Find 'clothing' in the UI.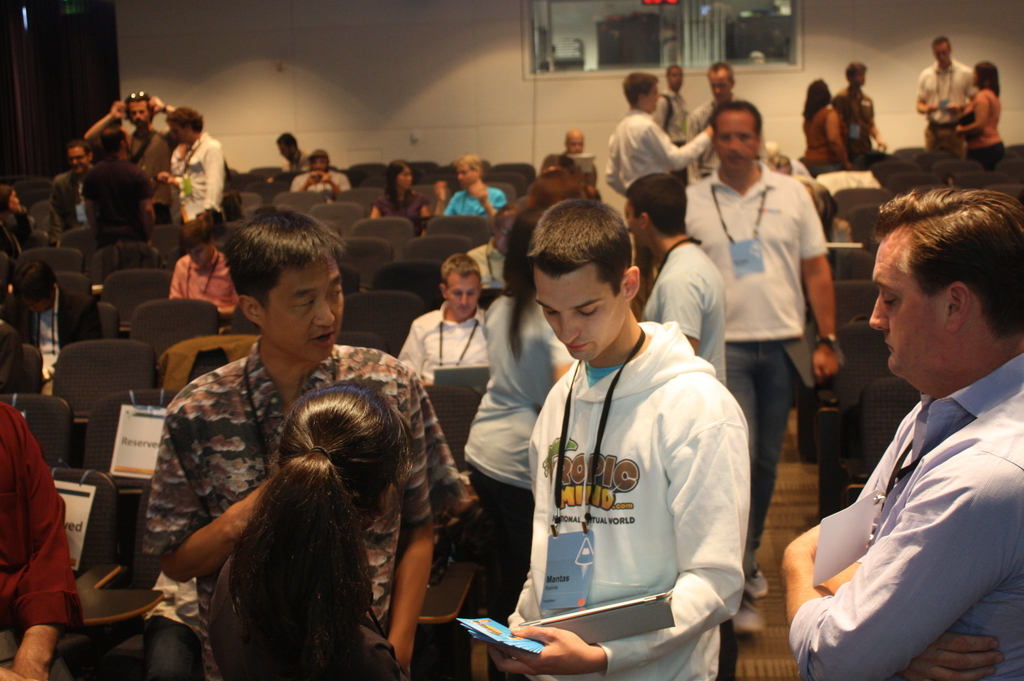
UI element at crop(835, 88, 867, 161).
